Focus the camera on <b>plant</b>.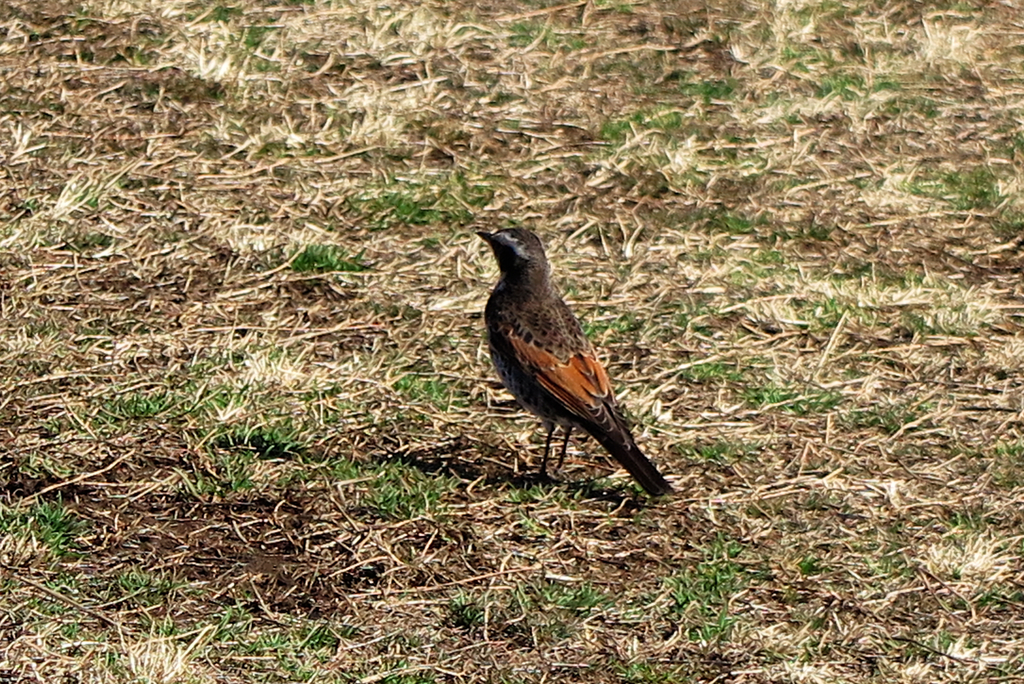
Focus region: region(918, 160, 991, 208).
